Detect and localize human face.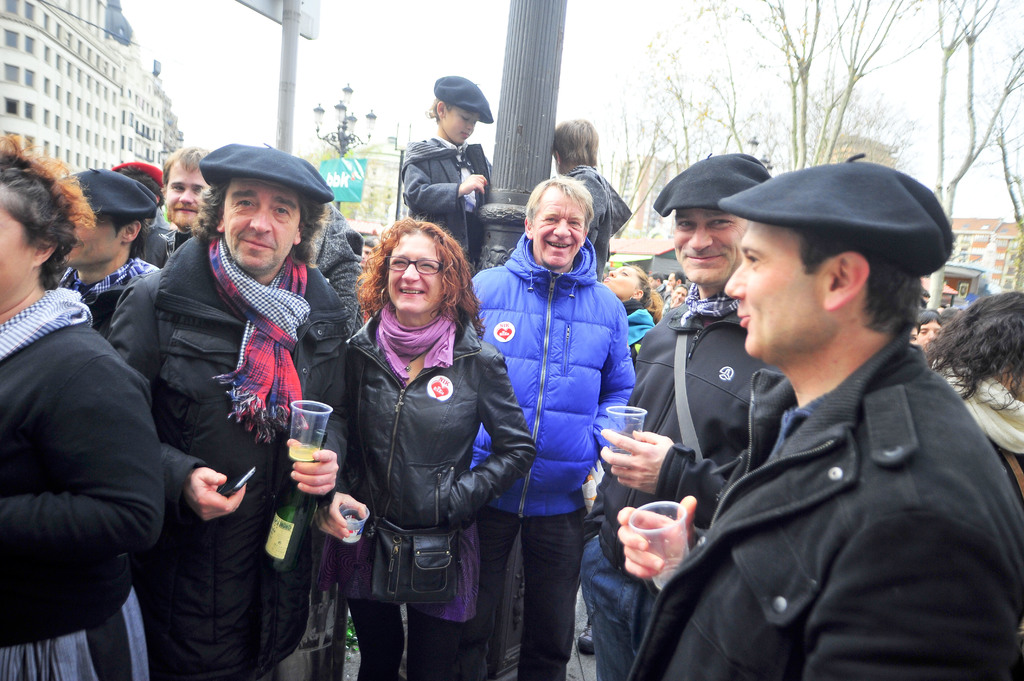
Localized at {"x1": 388, "y1": 233, "x2": 442, "y2": 313}.
